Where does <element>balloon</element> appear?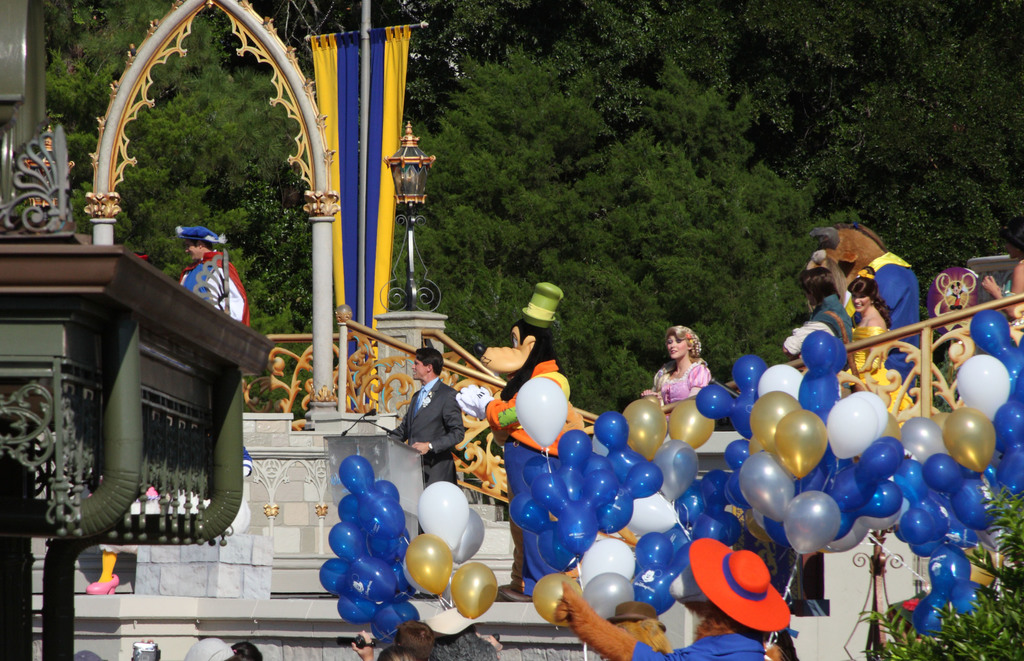
Appears at [x1=943, y1=405, x2=998, y2=470].
